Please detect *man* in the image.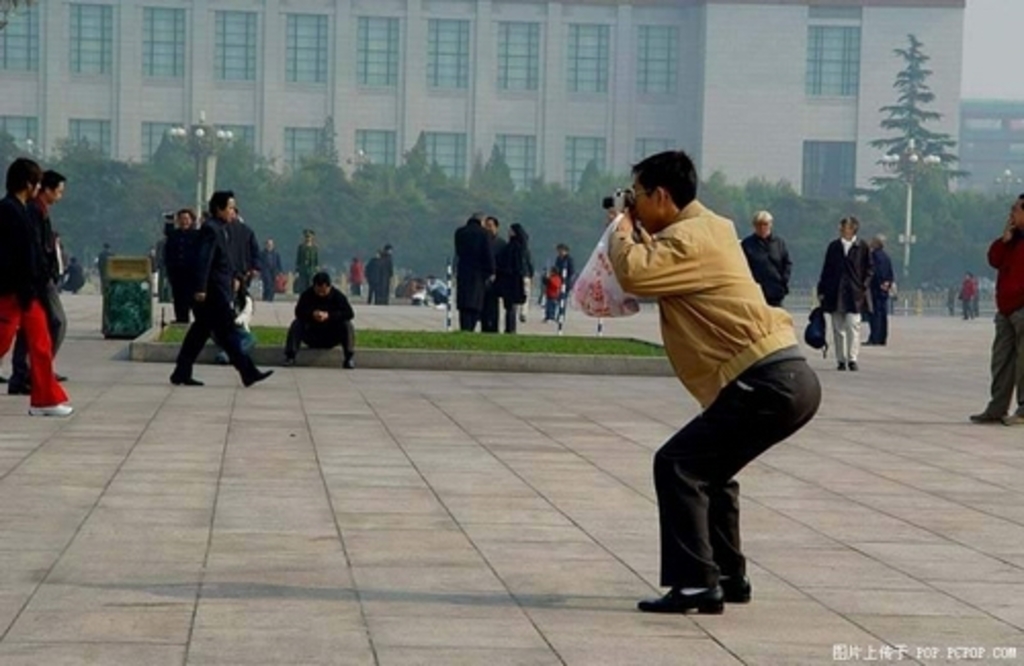
box=[285, 268, 360, 369].
